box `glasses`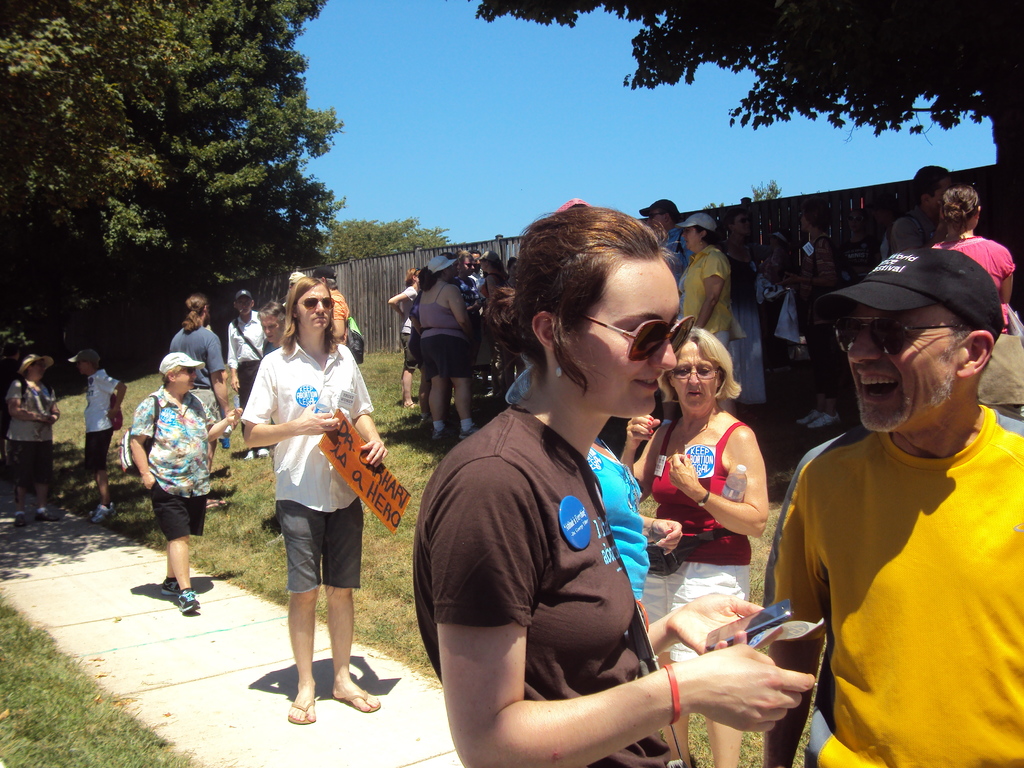
<region>660, 362, 723, 383</region>
